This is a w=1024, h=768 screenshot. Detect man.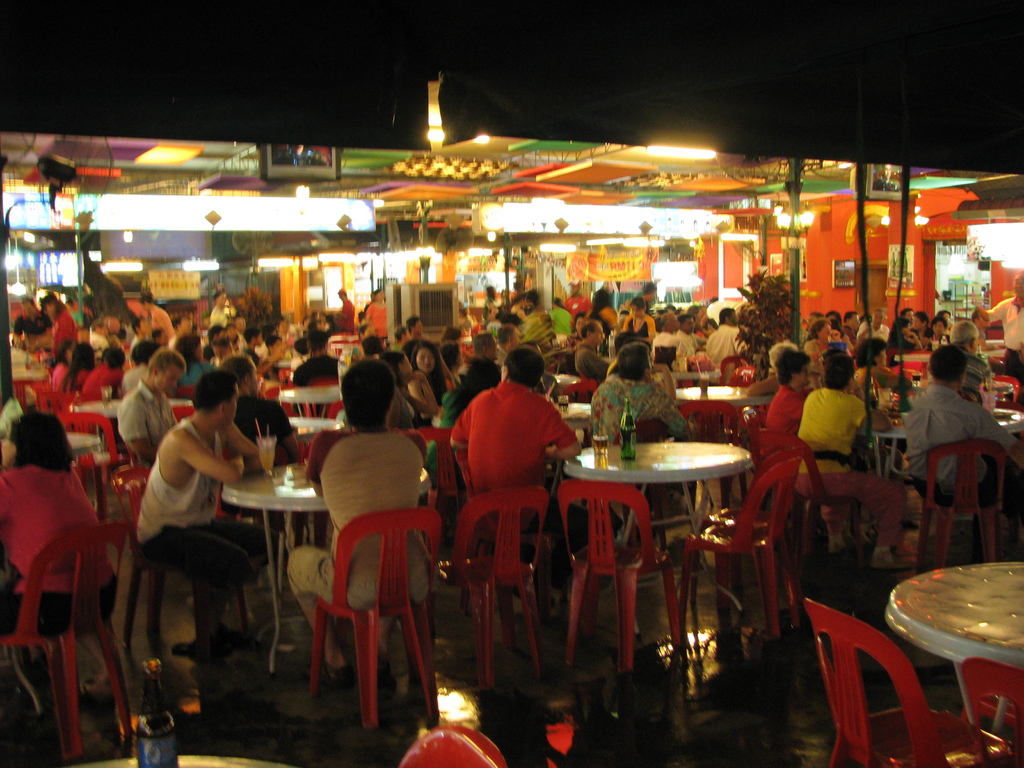
(x1=456, y1=333, x2=499, y2=400).
